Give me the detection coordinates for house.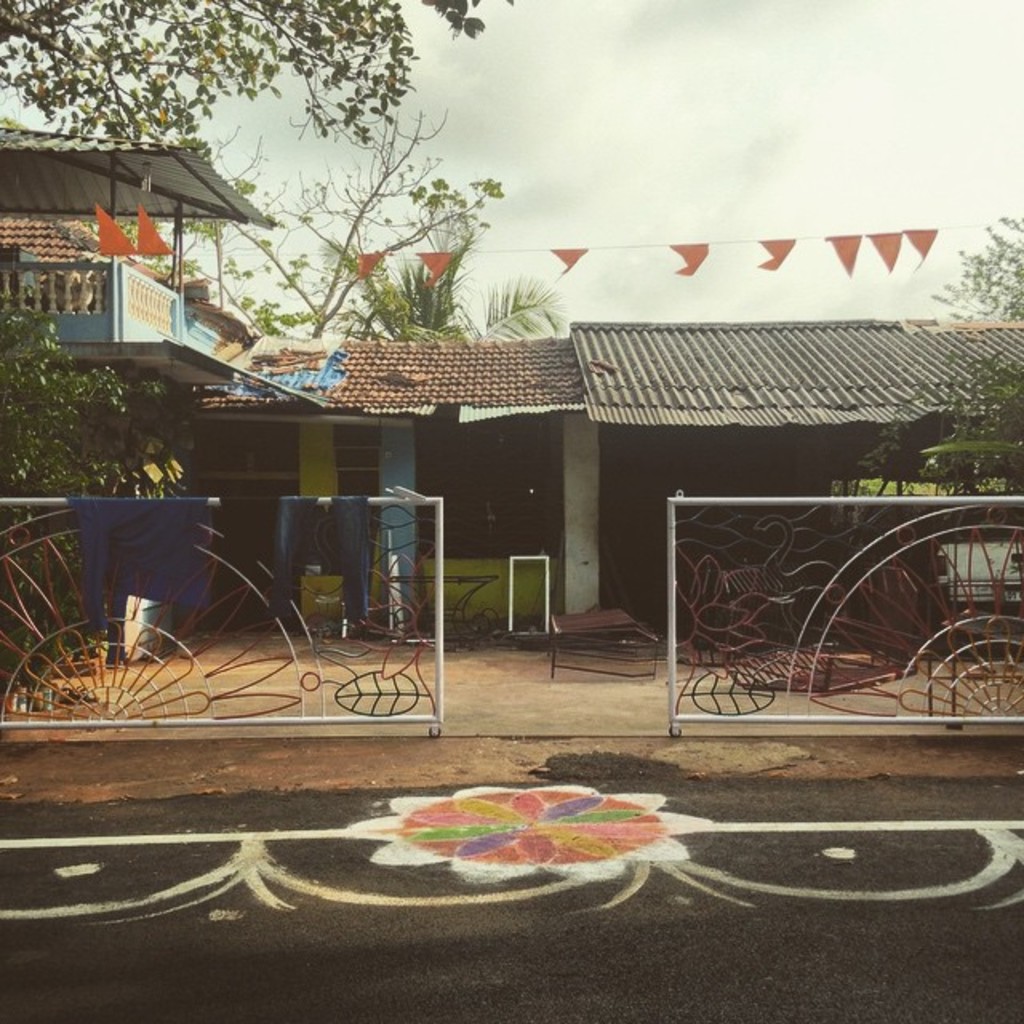
<bbox>0, 123, 323, 406</bbox>.
